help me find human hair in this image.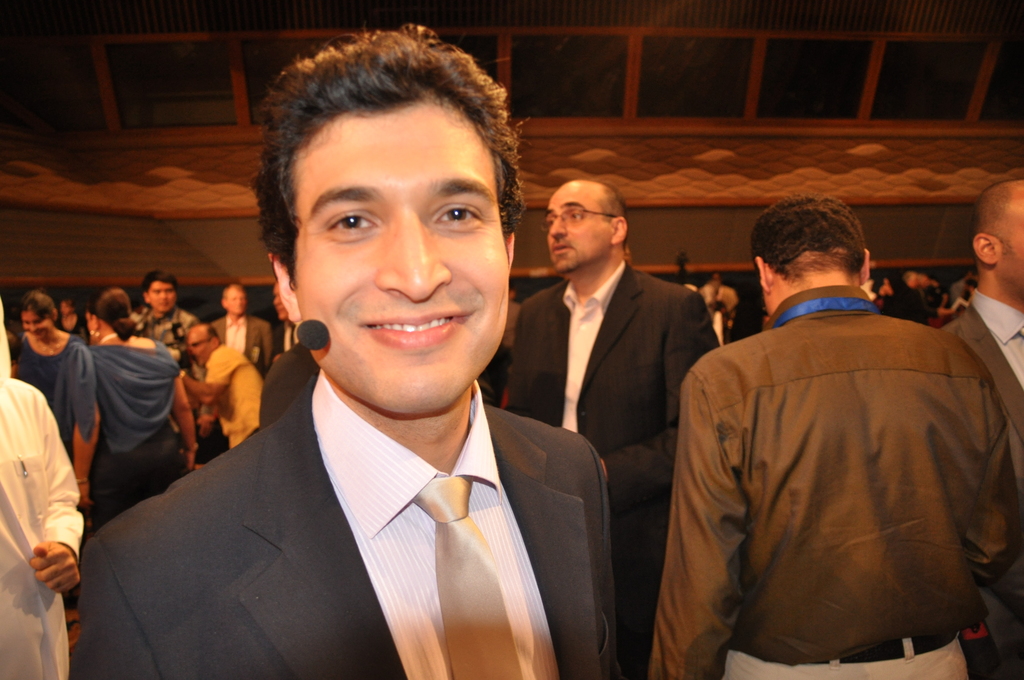
Found it: 137, 269, 176, 307.
